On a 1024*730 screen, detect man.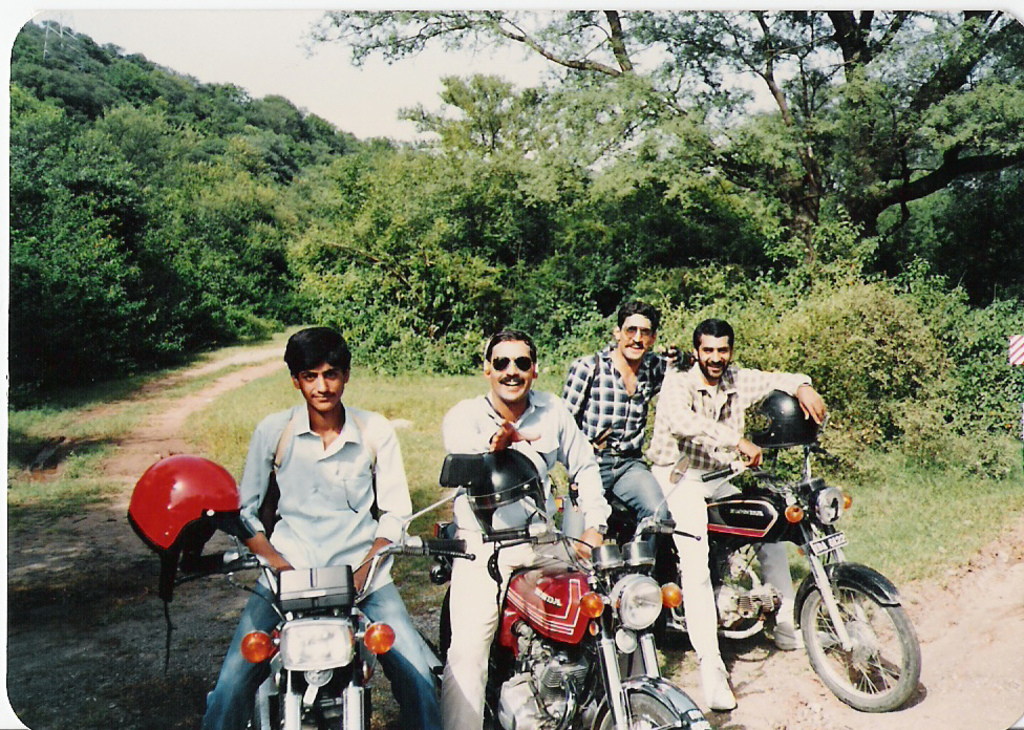
bbox=(558, 301, 698, 577).
